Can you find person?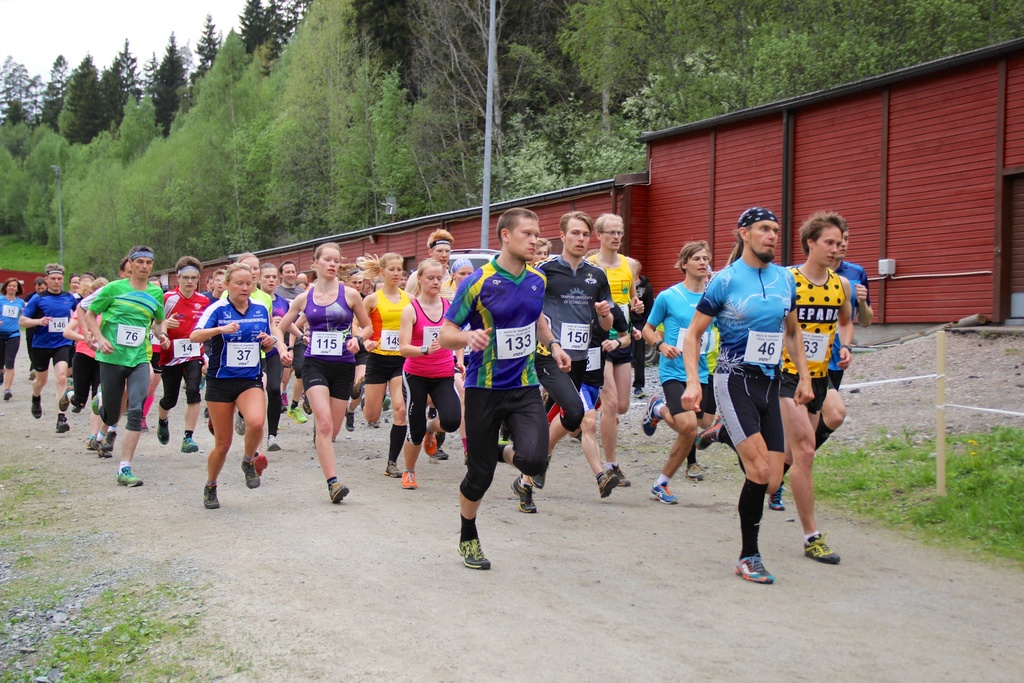
Yes, bounding box: [778,205,855,565].
